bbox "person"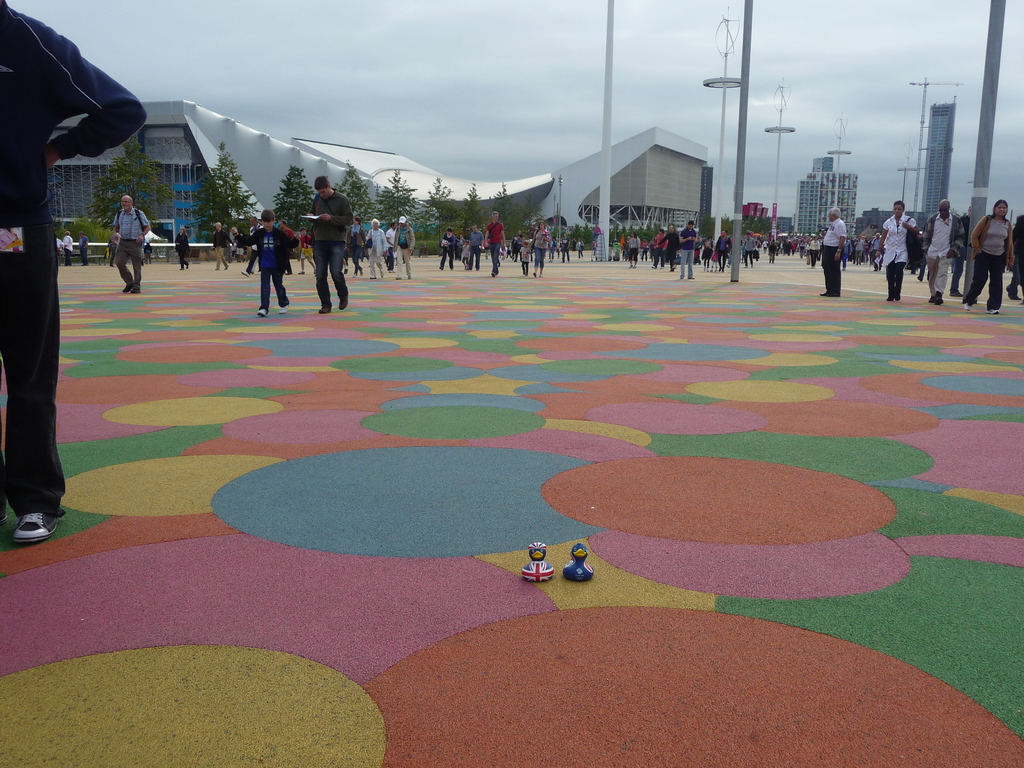
[left=960, top=201, right=1016, bottom=319]
